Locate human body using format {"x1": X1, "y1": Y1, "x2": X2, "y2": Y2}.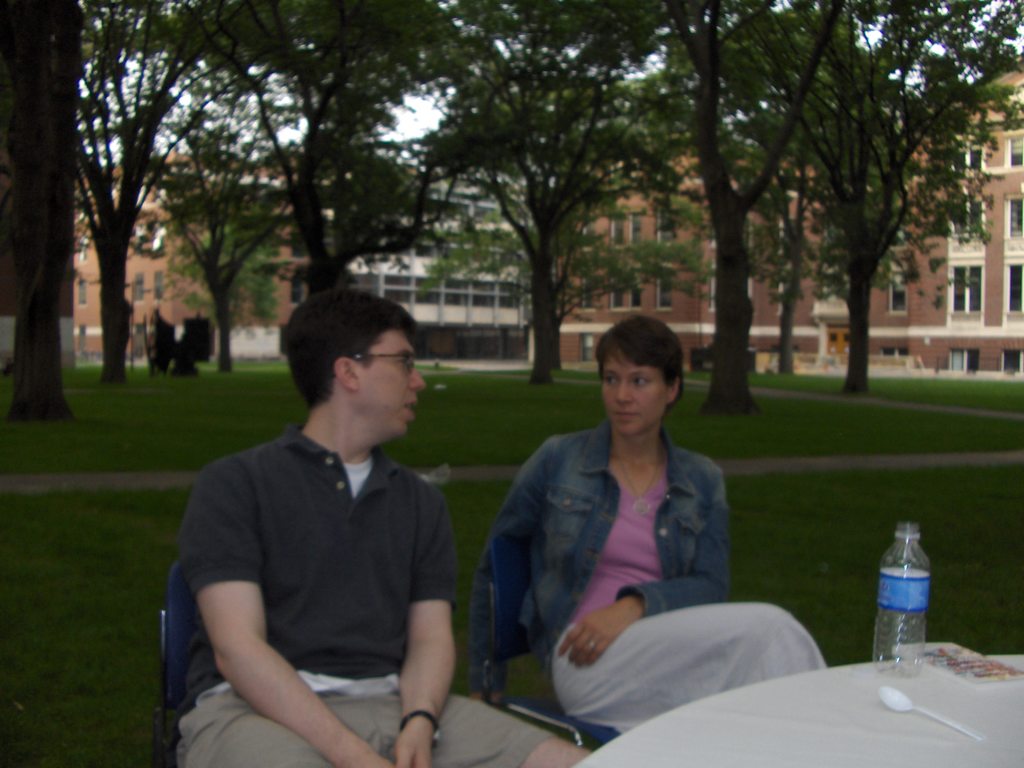
{"x1": 485, "y1": 335, "x2": 796, "y2": 739}.
